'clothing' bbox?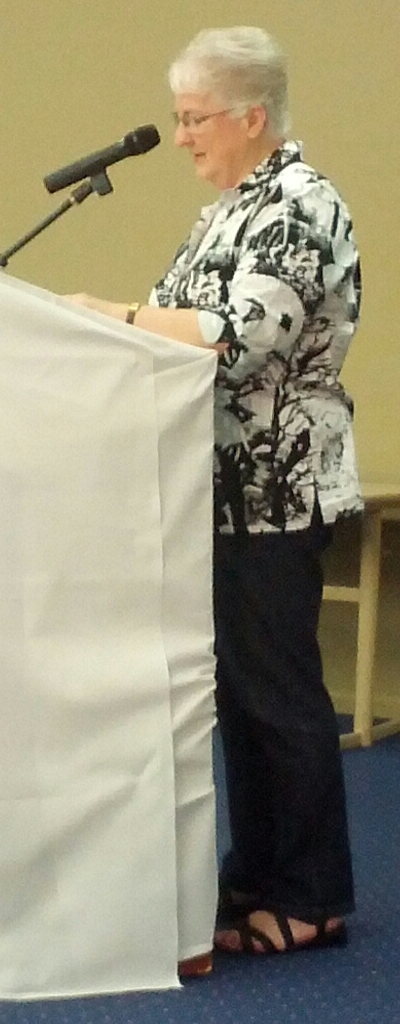
(x1=44, y1=0, x2=399, y2=962)
